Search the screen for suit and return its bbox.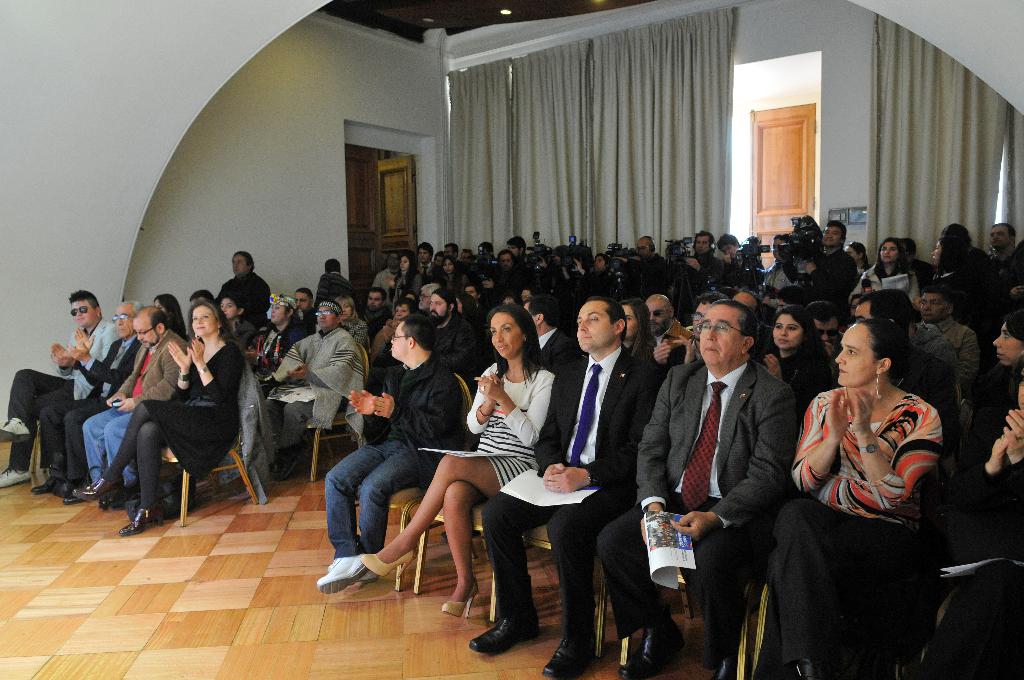
Found: <bbox>542, 331, 577, 374</bbox>.
